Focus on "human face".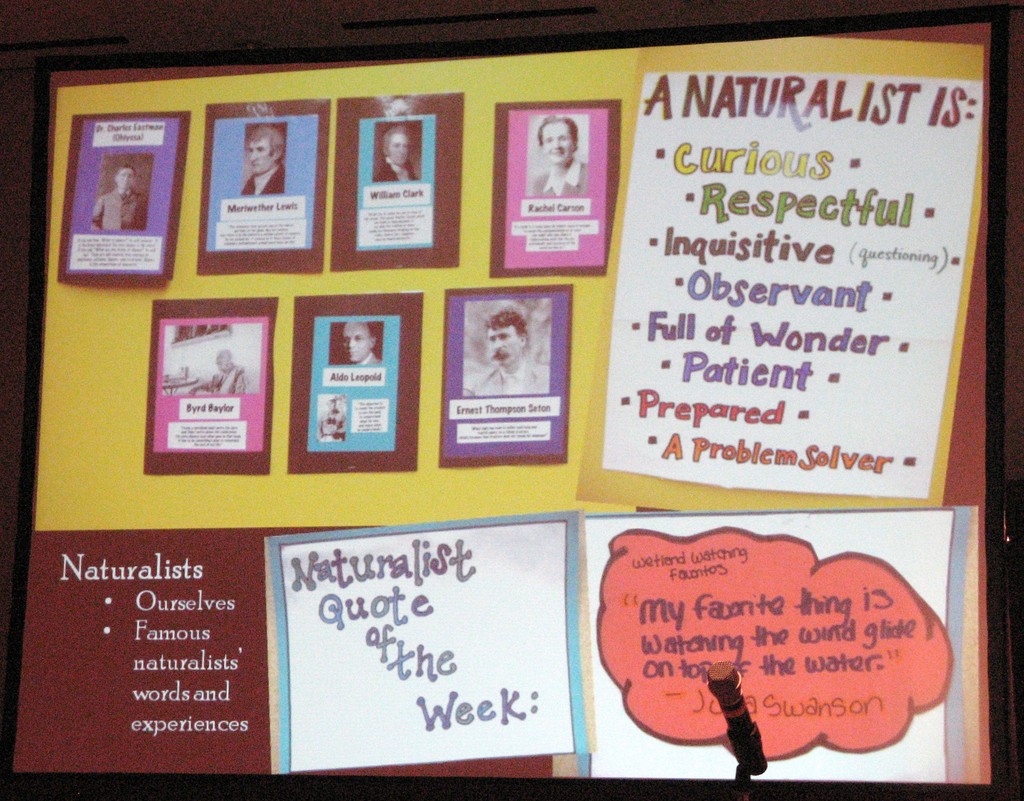
Focused at 253:141:273:169.
